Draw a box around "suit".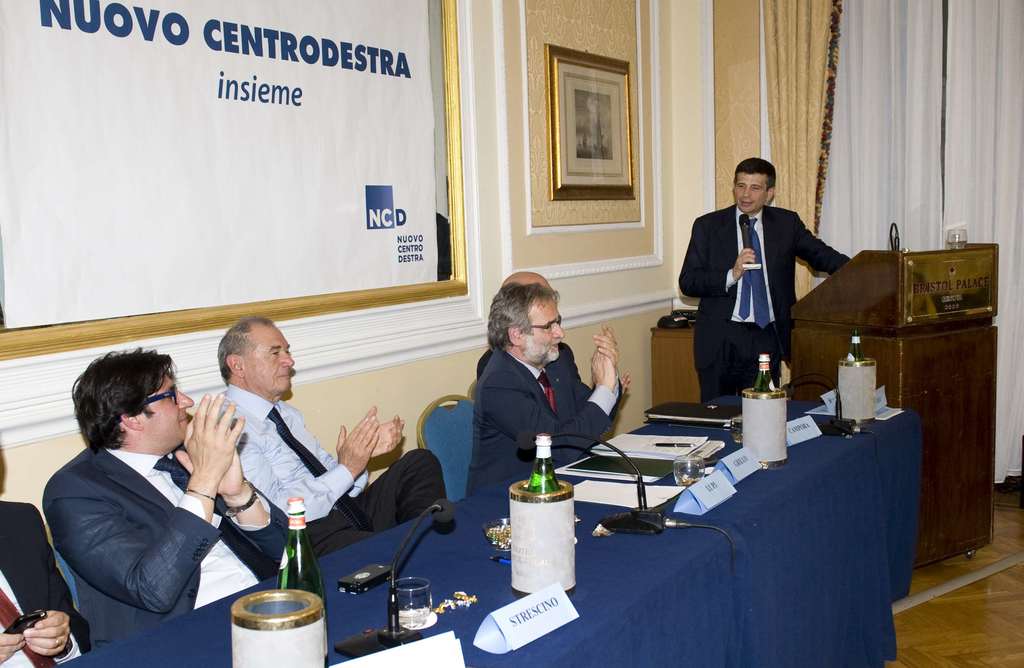
box=[463, 347, 619, 495].
